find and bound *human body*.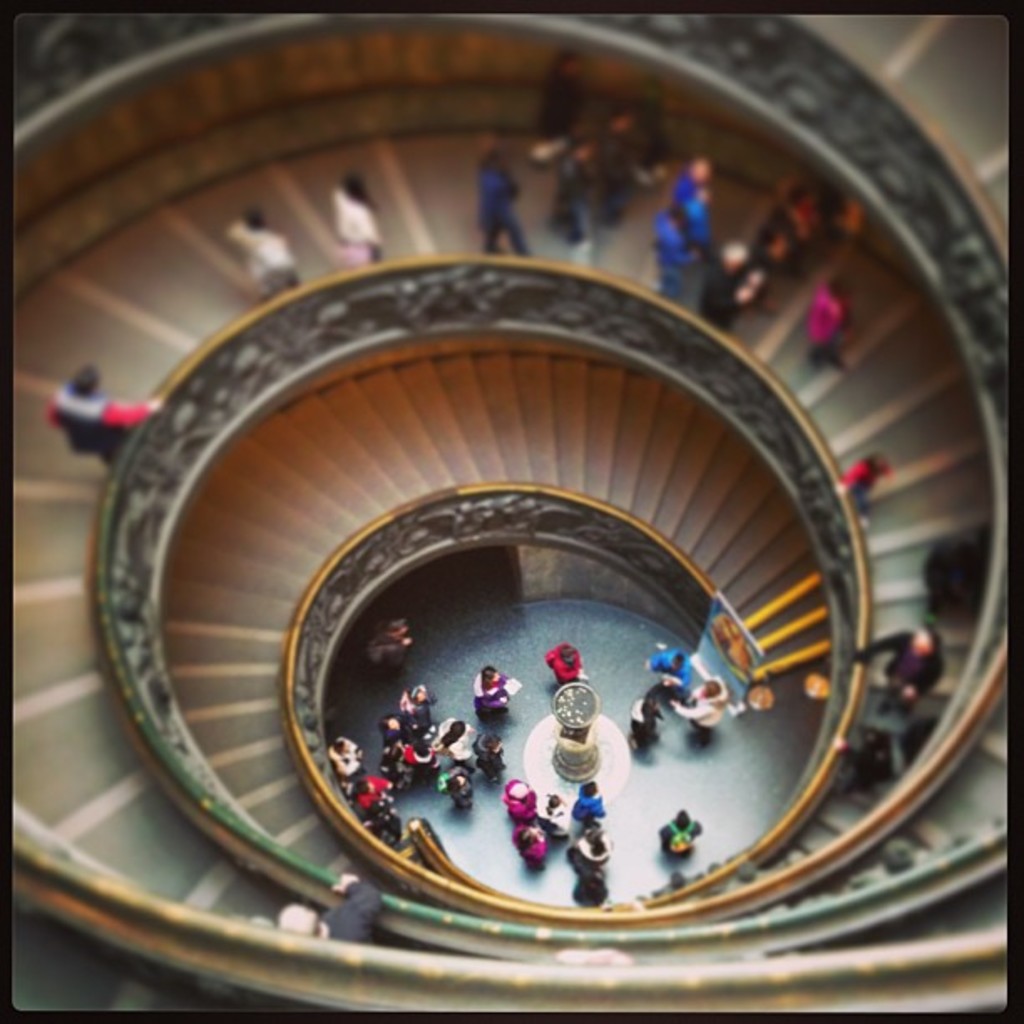
Bound: [x1=49, y1=366, x2=161, y2=458].
